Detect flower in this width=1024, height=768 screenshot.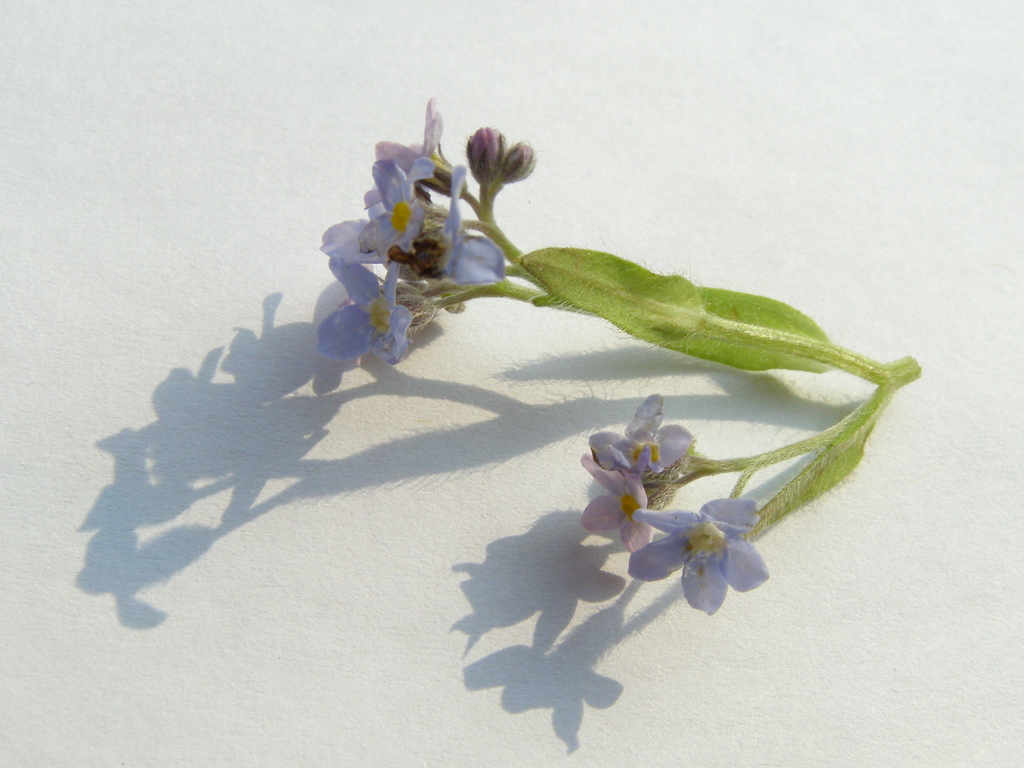
Detection: 575 390 692 564.
